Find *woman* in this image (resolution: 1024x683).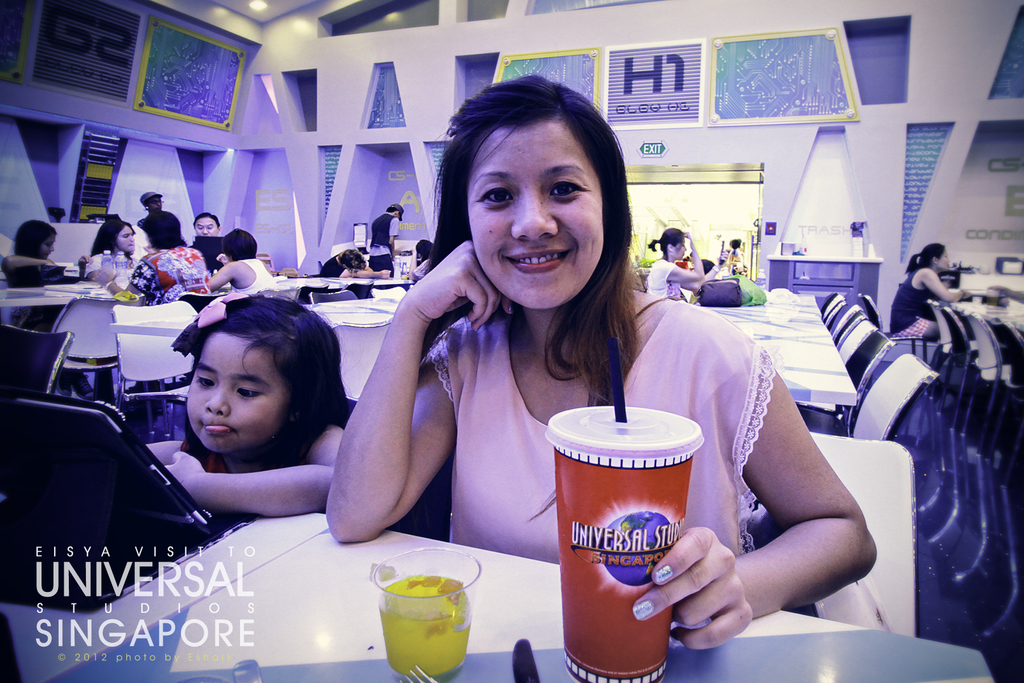
bbox(85, 217, 143, 284).
